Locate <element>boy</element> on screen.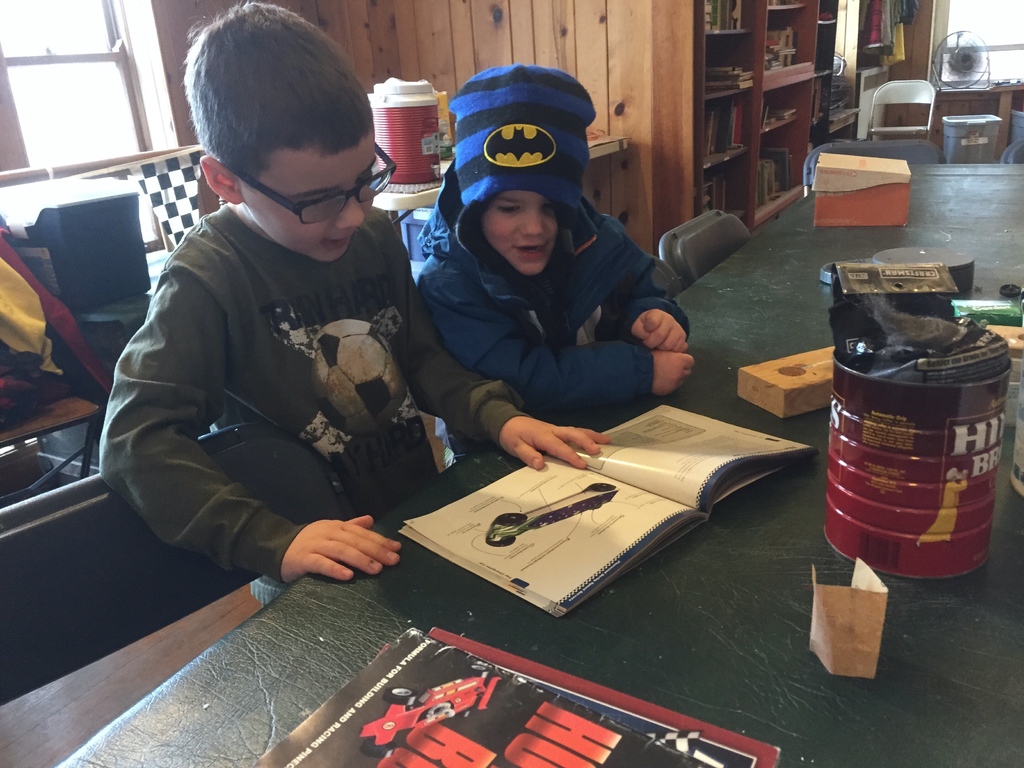
On screen at bbox=(448, 65, 691, 389).
